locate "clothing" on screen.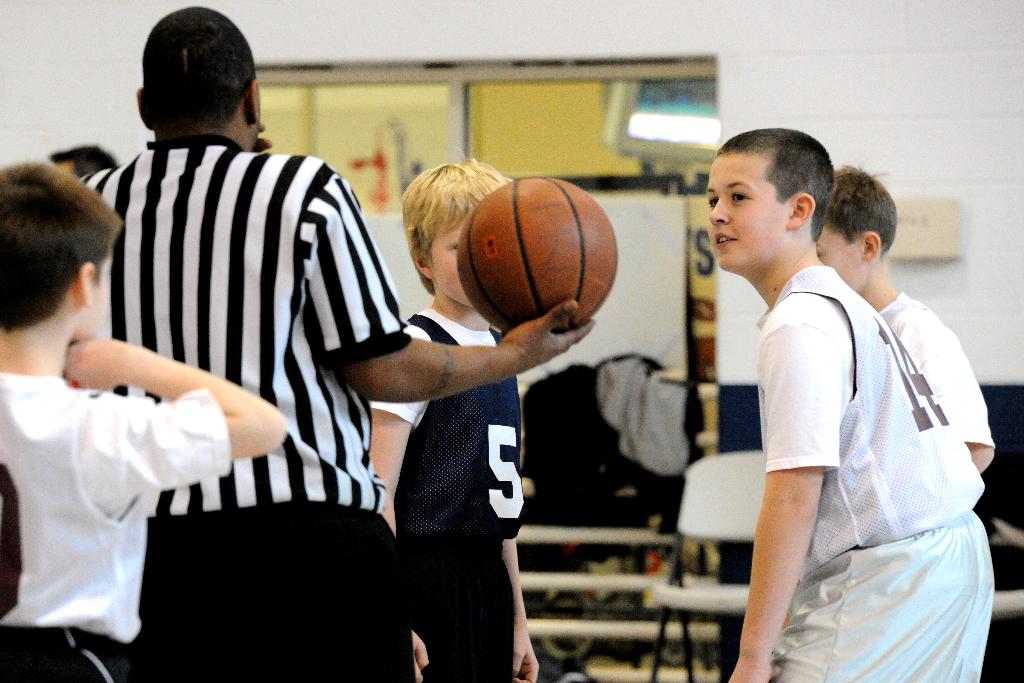
On screen at x1=726 y1=216 x2=981 y2=679.
